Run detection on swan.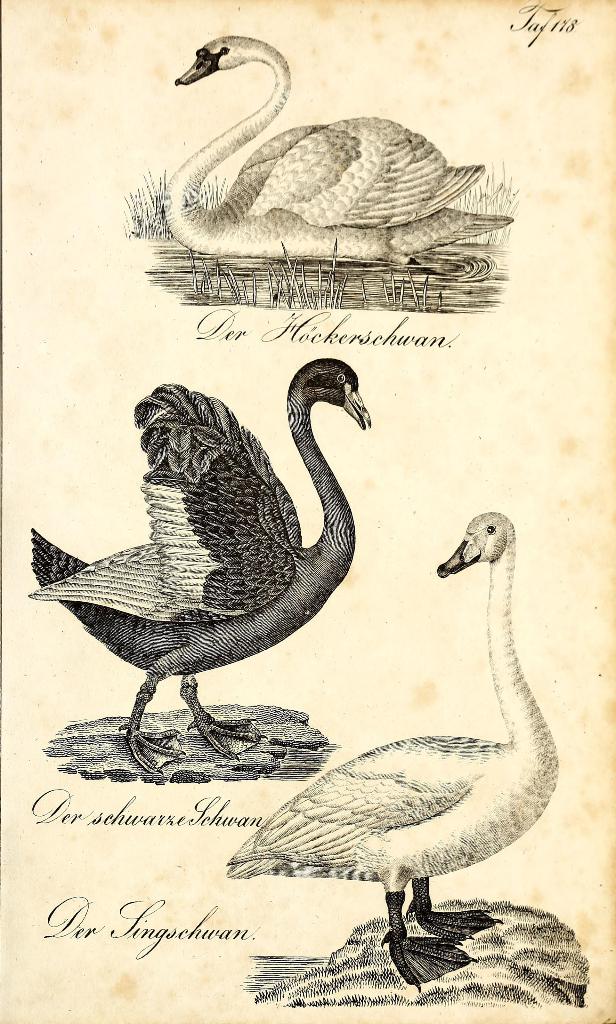
Result: BBox(225, 509, 556, 1000).
